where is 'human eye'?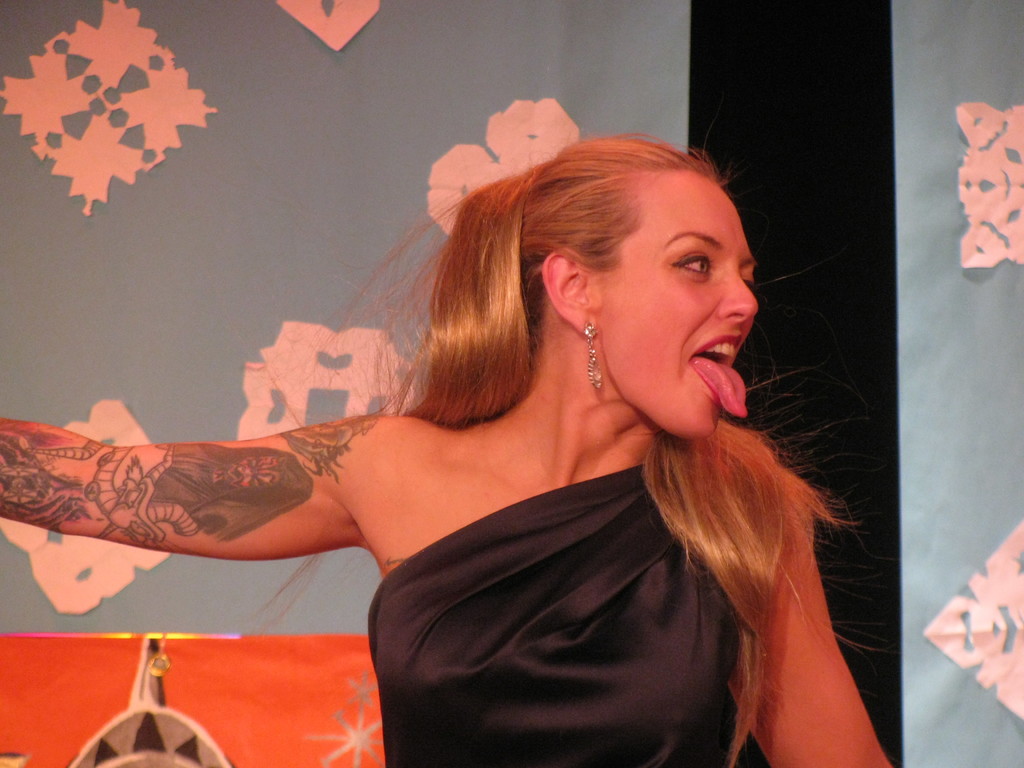
(x1=666, y1=246, x2=716, y2=284).
